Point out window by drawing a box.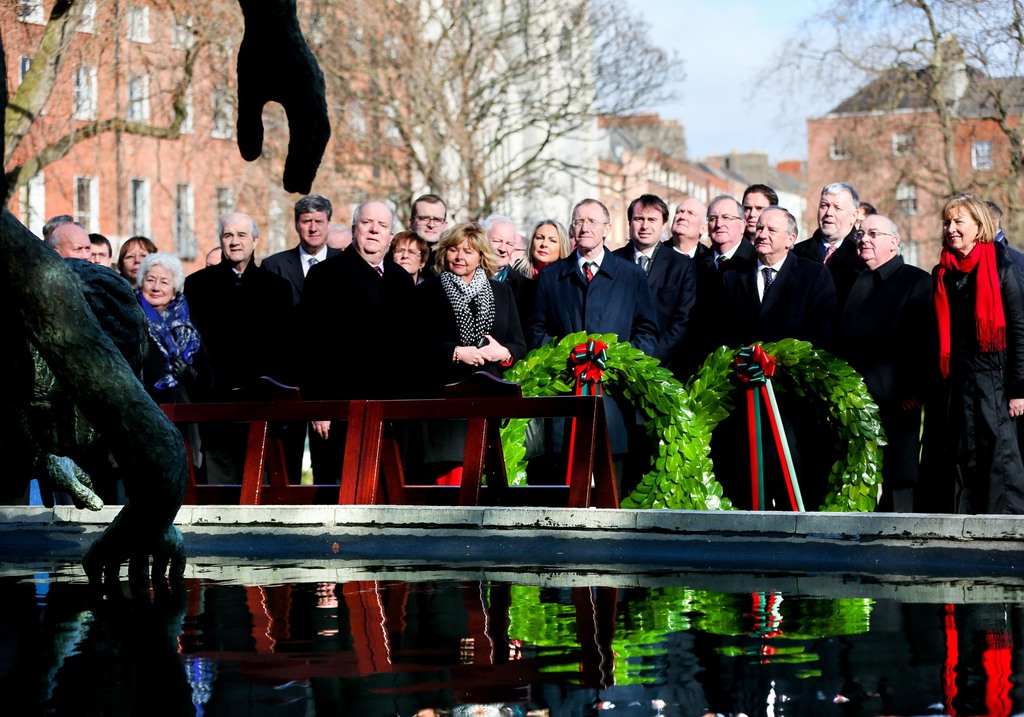
(886,126,922,157).
